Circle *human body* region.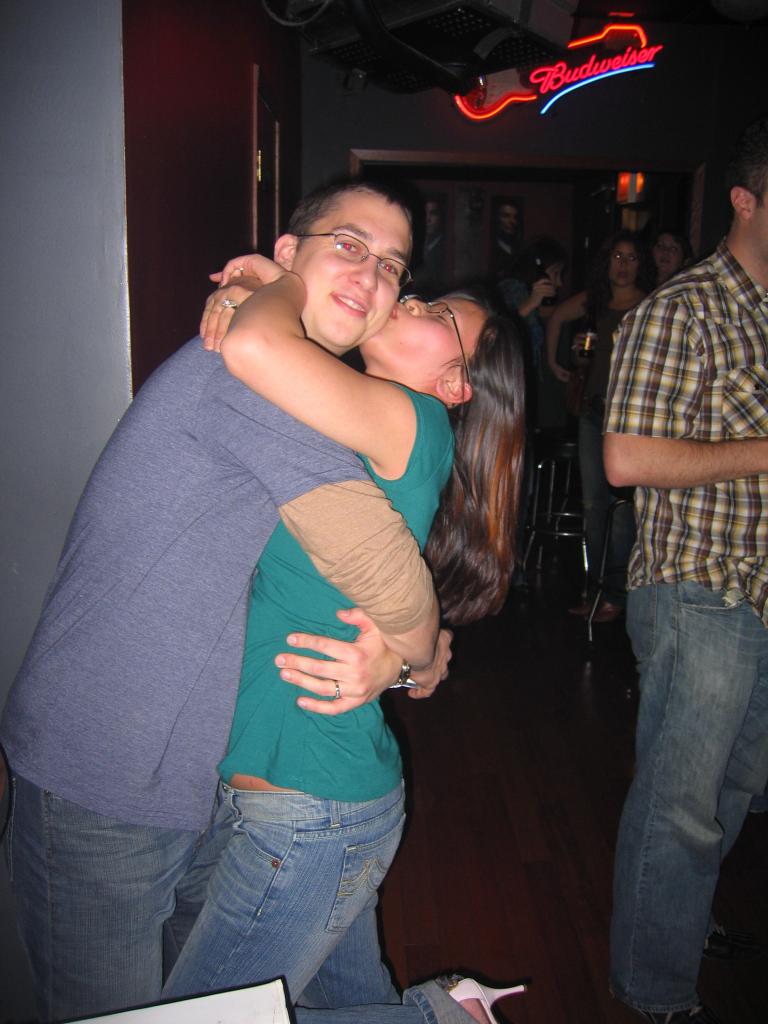
Region: [x1=0, y1=333, x2=455, y2=1023].
